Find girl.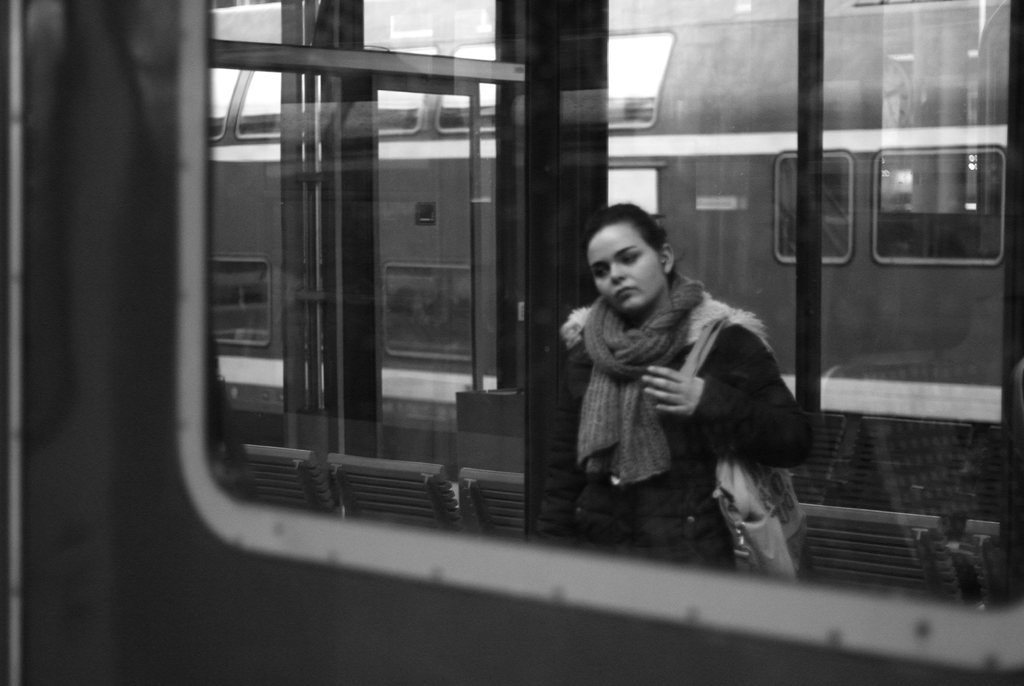
BBox(560, 198, 815, 572).
